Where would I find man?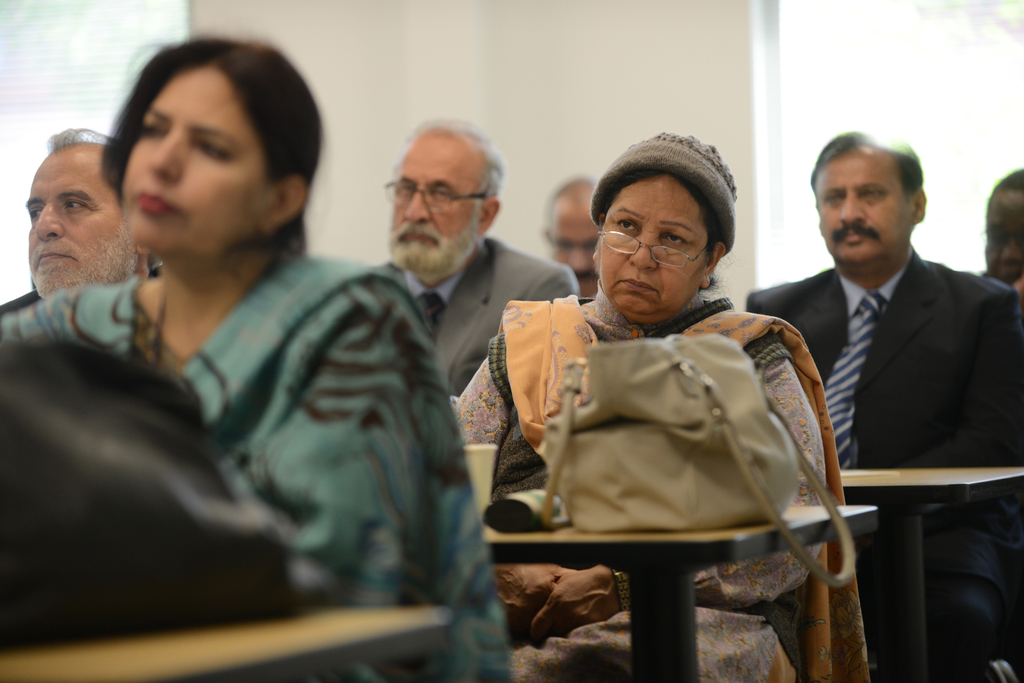
At [369,100,579,387].
